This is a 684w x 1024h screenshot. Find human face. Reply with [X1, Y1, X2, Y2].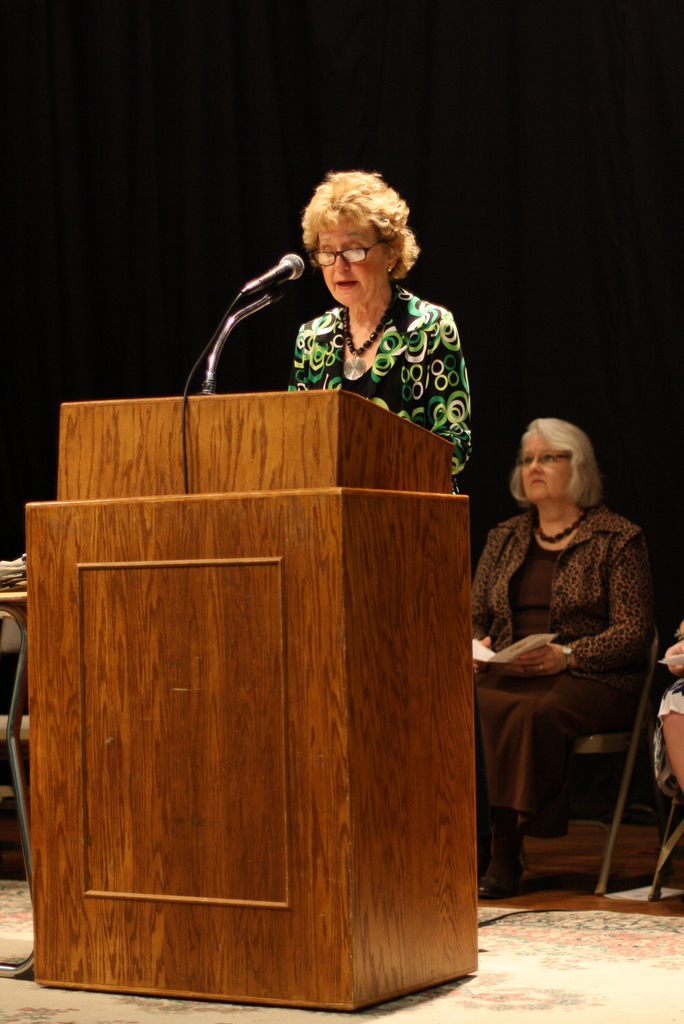
[311, 214, 390, 301].
